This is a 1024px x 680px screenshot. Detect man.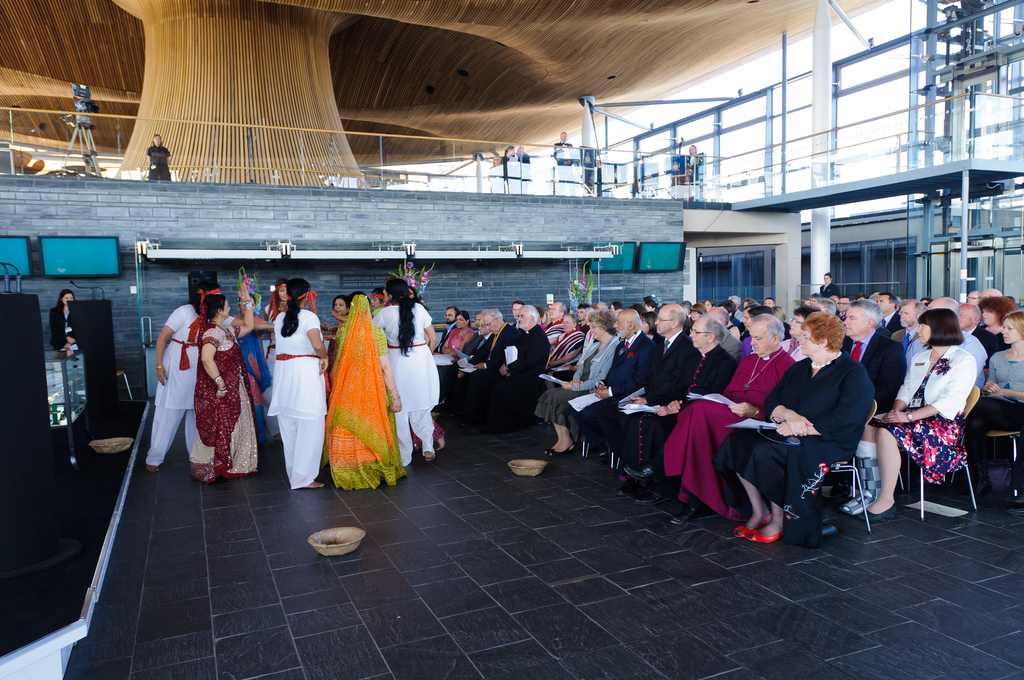
[431, 304, 572, 428].
